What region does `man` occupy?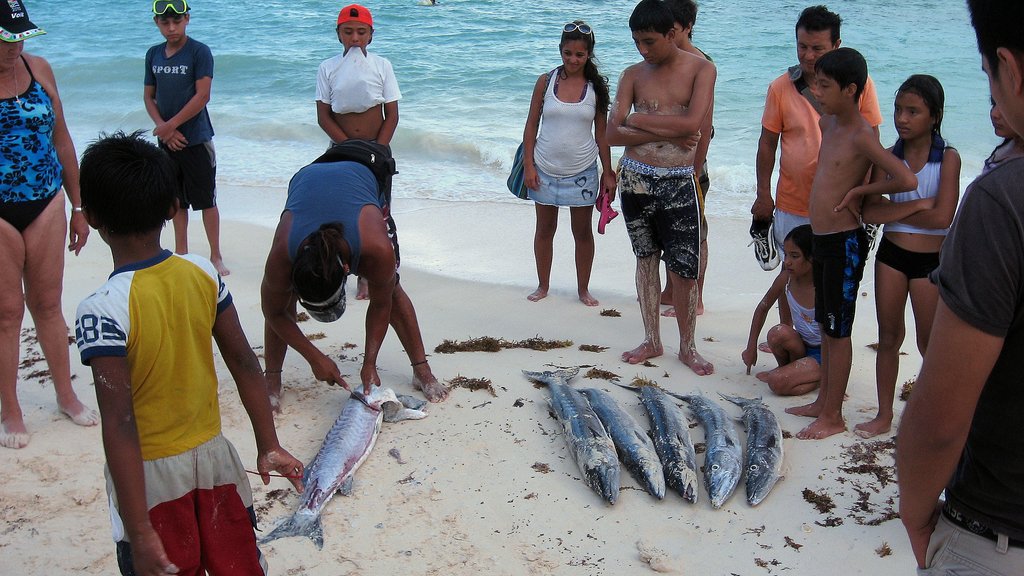
box=[262, 152, 449, 415].
